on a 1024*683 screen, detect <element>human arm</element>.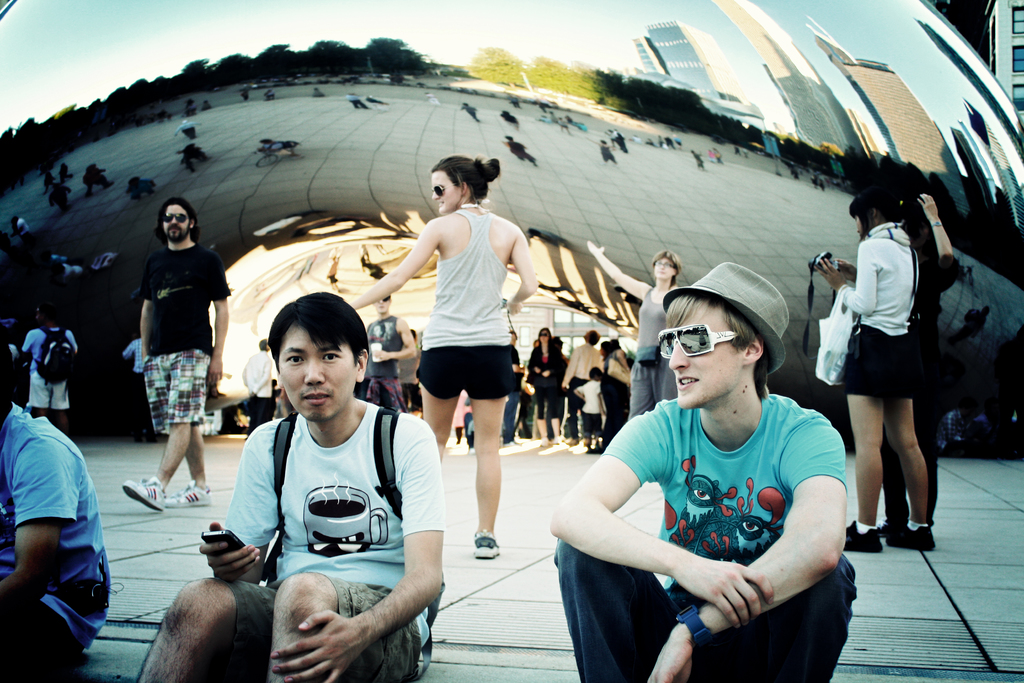
262/421/442/682.
